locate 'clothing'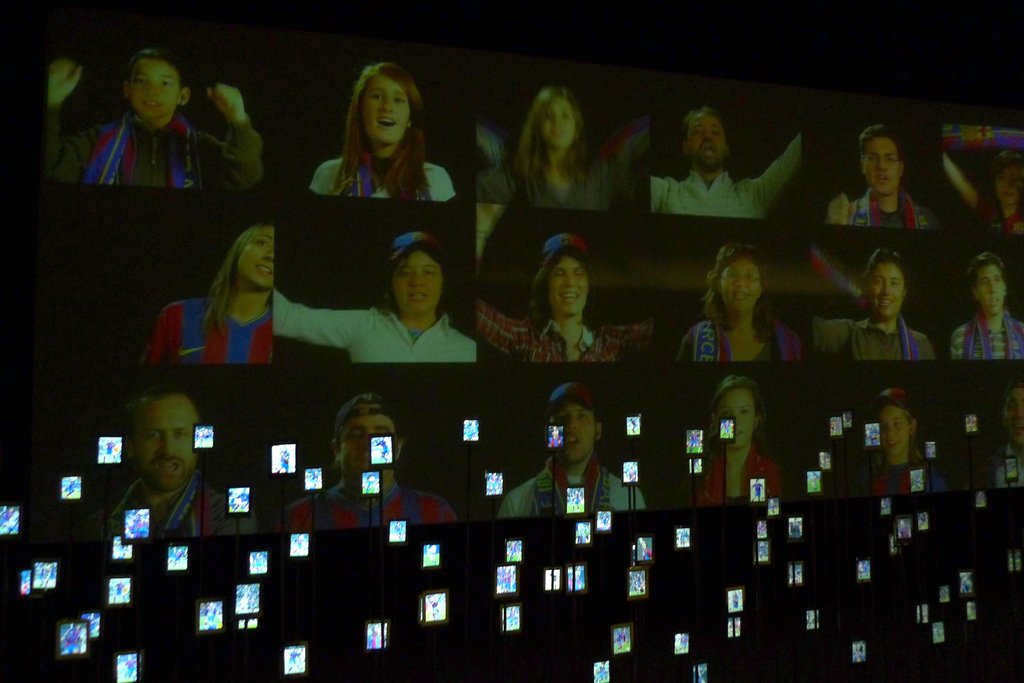
region(692, 444, 785, 504)
